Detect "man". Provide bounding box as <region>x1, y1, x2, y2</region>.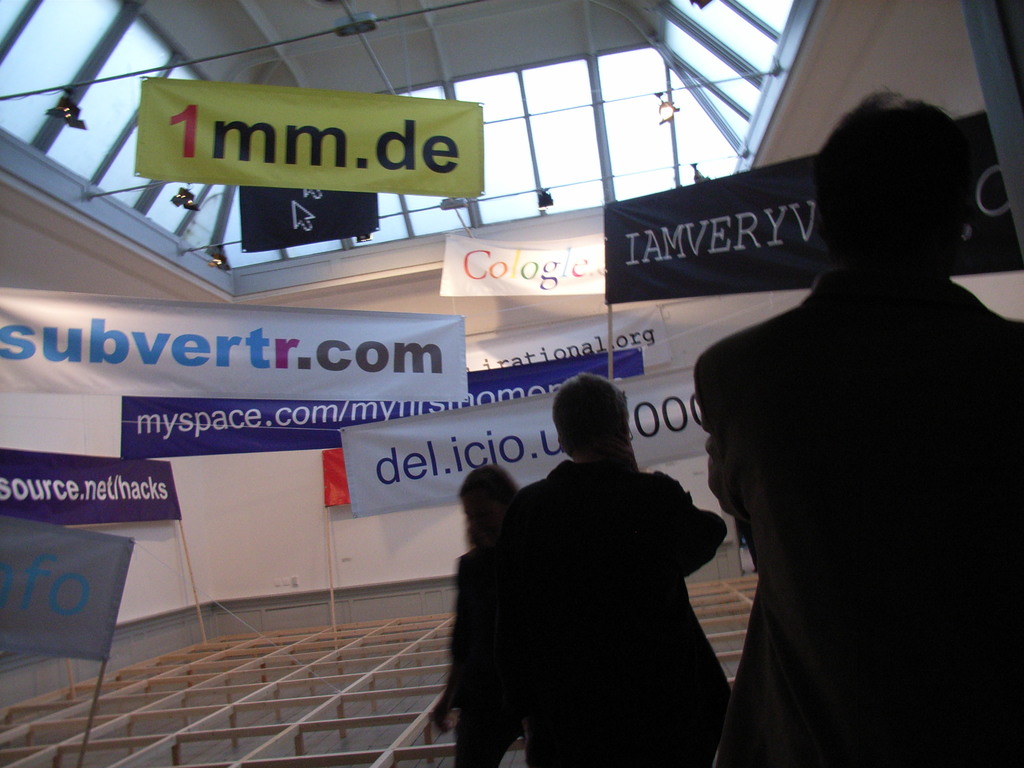
<region>504, 379, 733, 767</region>.
